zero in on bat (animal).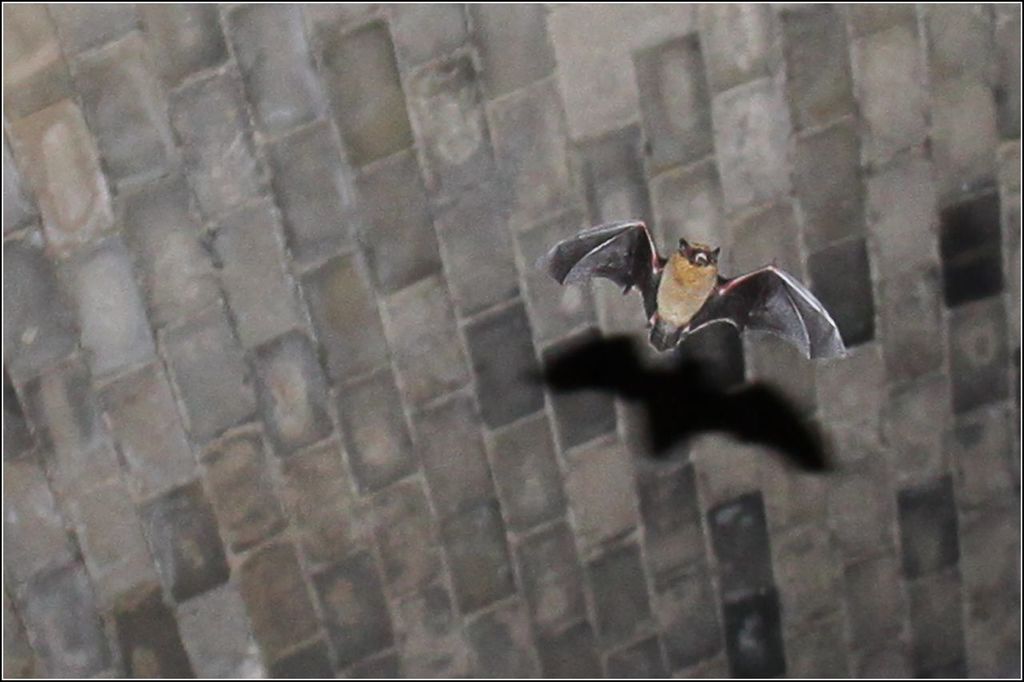
Zeroed in: select_region(530, 217, 849, 361).
